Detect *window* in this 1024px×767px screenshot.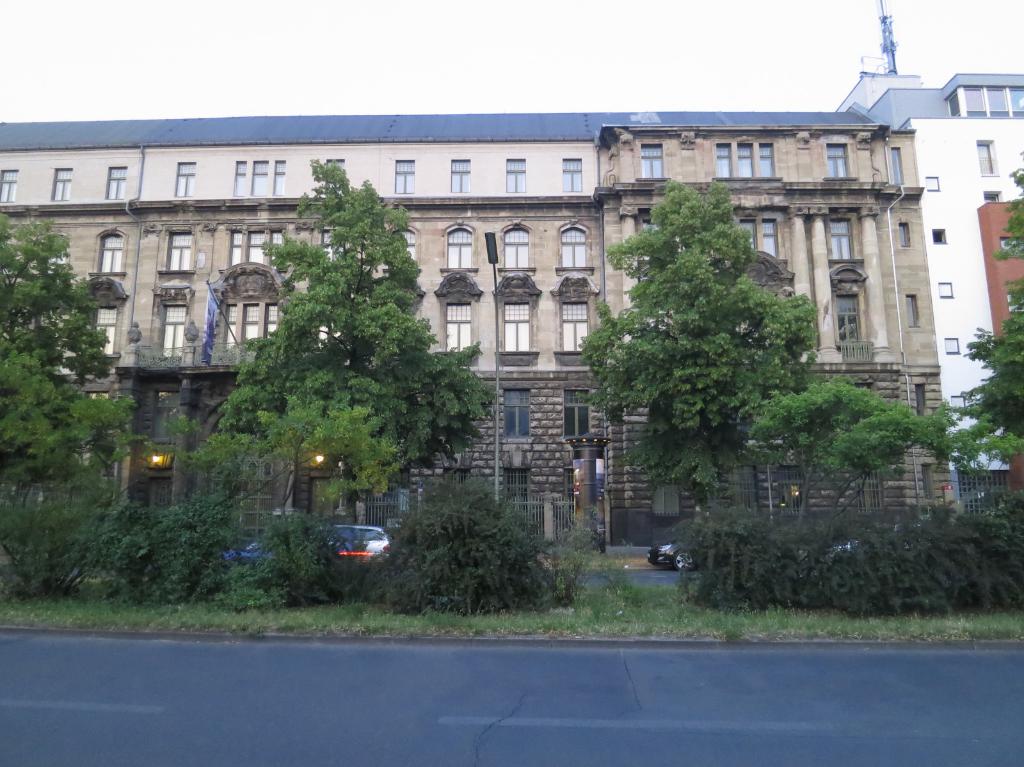
Detection: bbox(449, 156, 470, 191).
